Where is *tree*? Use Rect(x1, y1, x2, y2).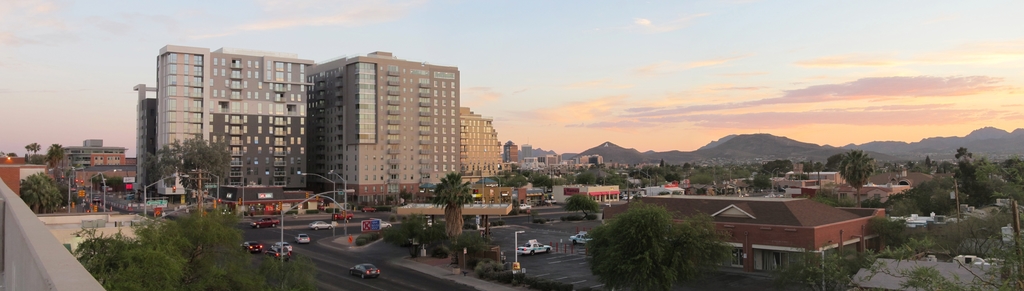
Rect(68, 207, 310, 290).
